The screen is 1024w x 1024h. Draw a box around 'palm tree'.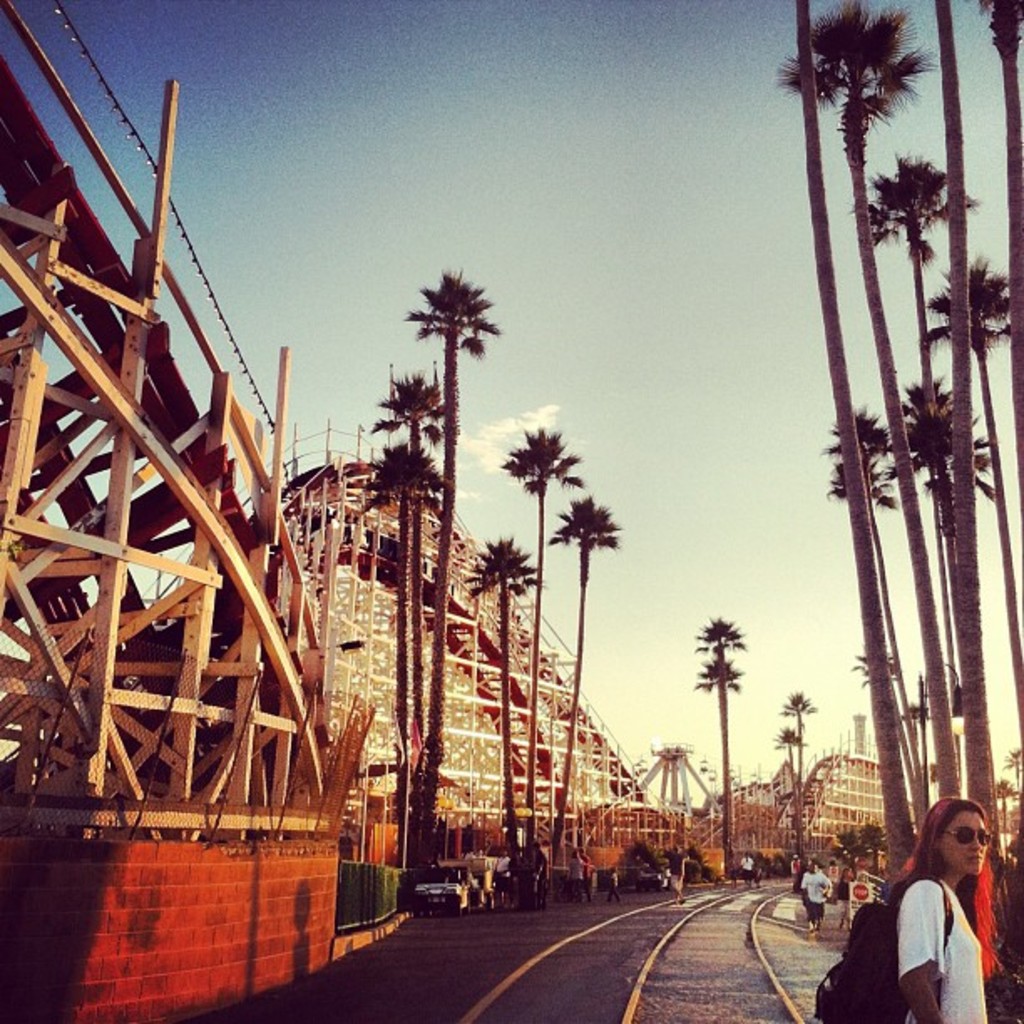
bbox=(979, 0, 1022, 505).
